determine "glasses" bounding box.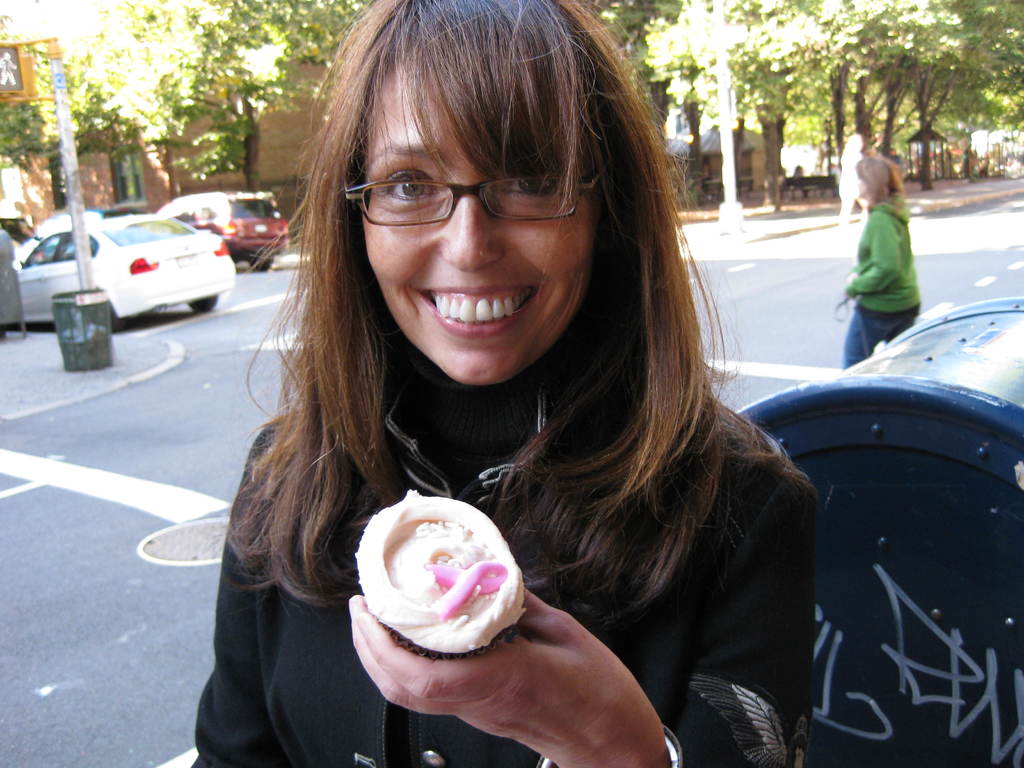
Determined: bbox=[341, 171, 604, 225].
